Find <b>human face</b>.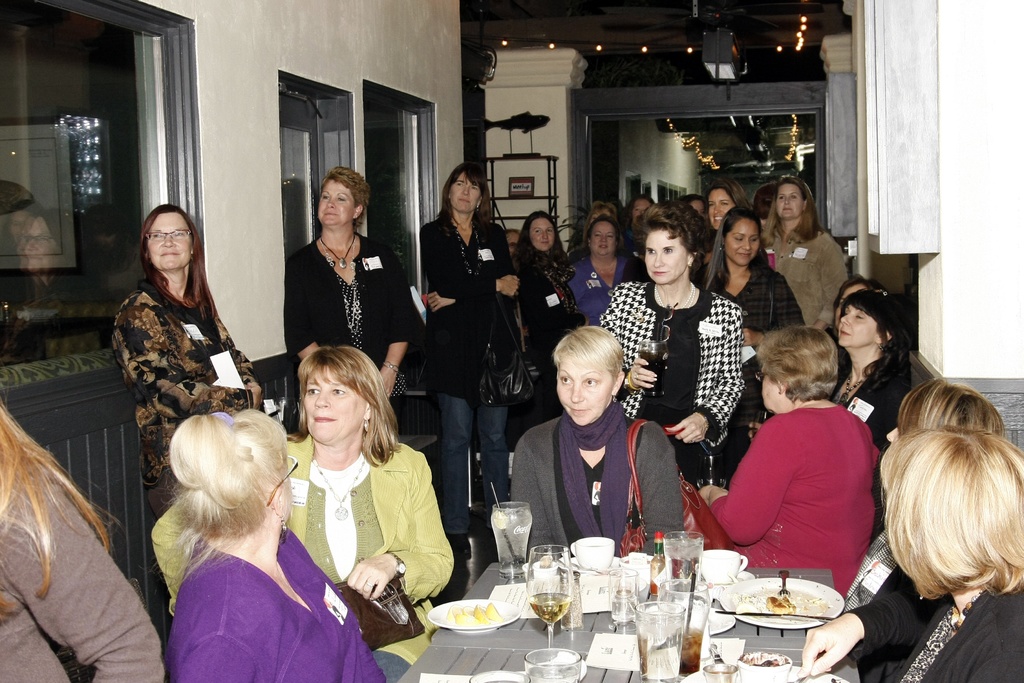
BBox(301, 362, 367, 446).
